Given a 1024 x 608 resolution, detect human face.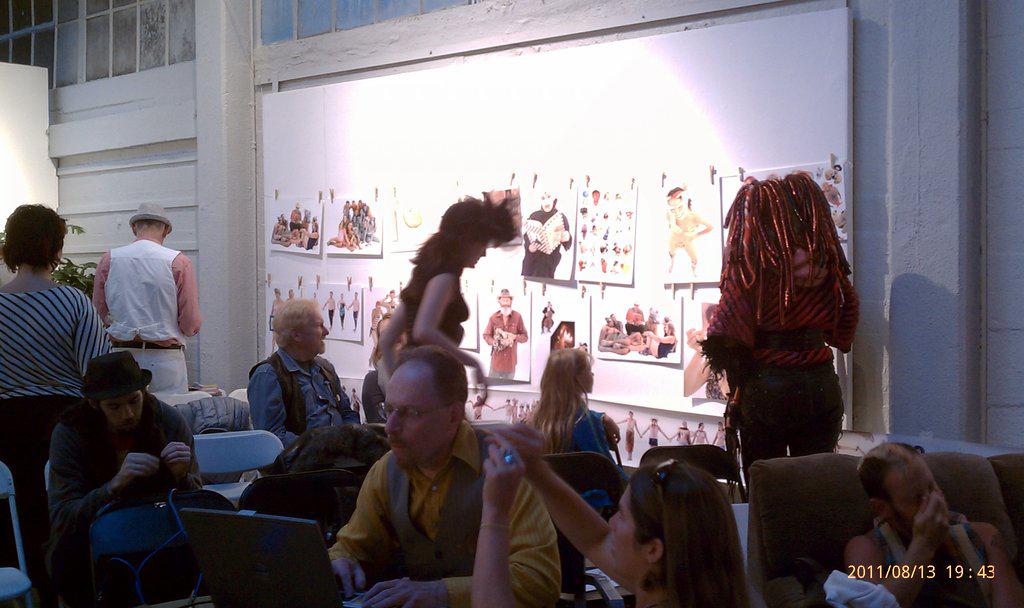
(left=383, top=364, right=450, bottom=464).
